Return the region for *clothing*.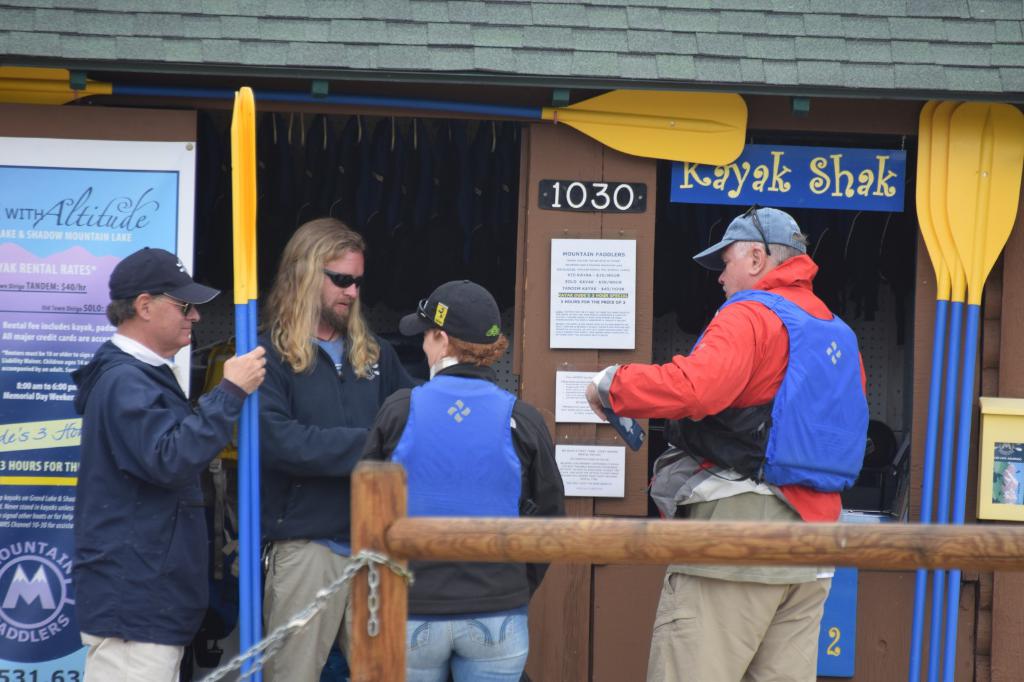
locate(255, 325, 419, 681).
